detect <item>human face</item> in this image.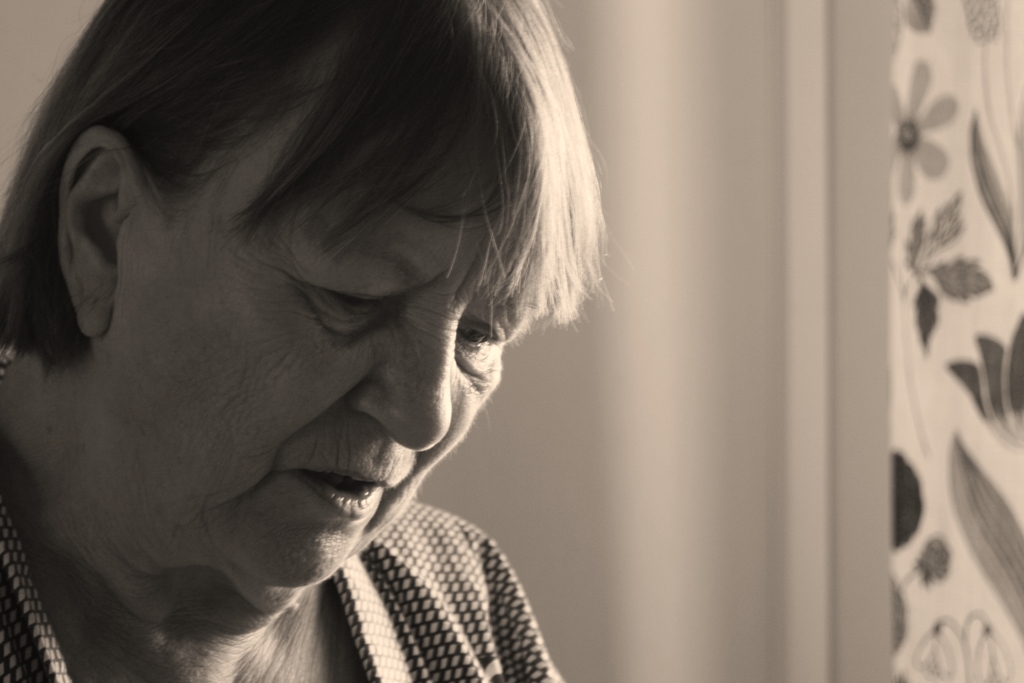
Detection: x1=114, y1=138, x2=522, y2=588.
